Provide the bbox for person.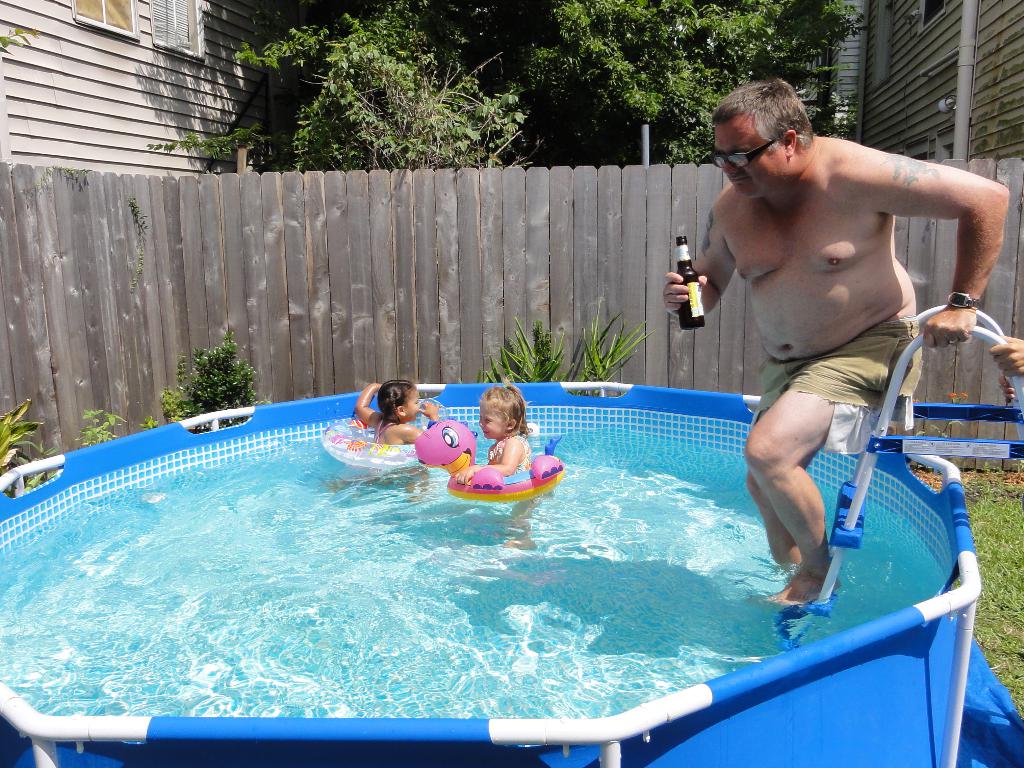
x1=349, y1=375, x2=440, y2=446.
